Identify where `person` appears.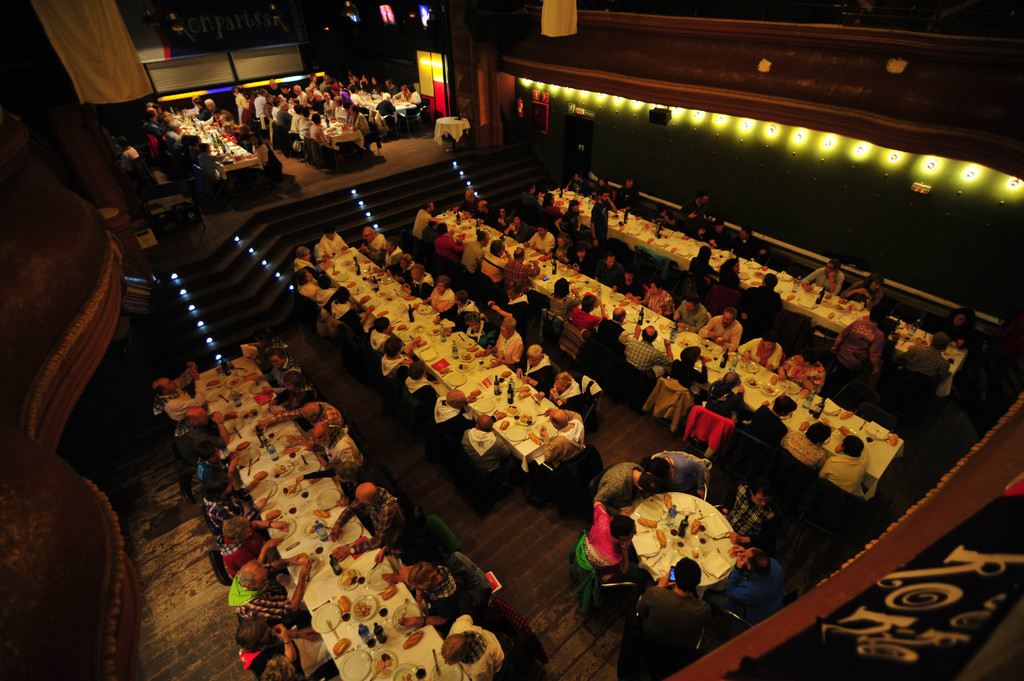
Appears at bbox=(577, 502, 637, 577).
